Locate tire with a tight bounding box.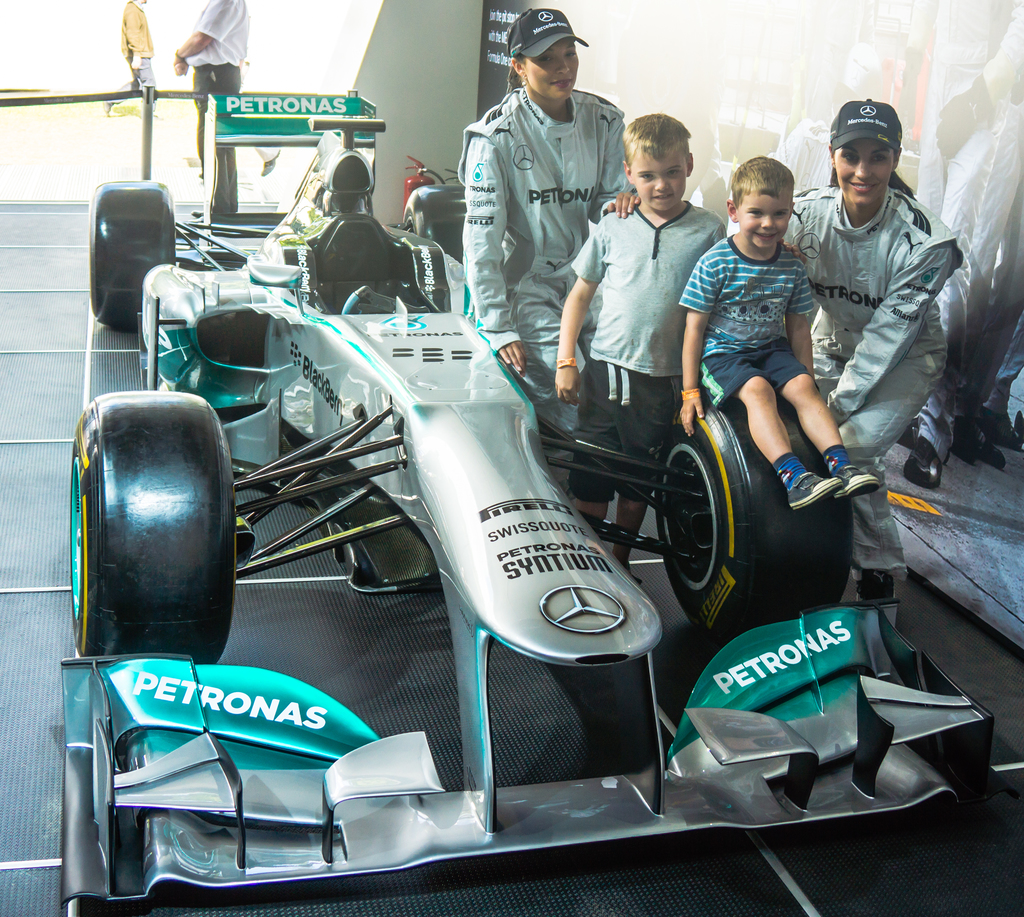
650, 381, 866, 660.
